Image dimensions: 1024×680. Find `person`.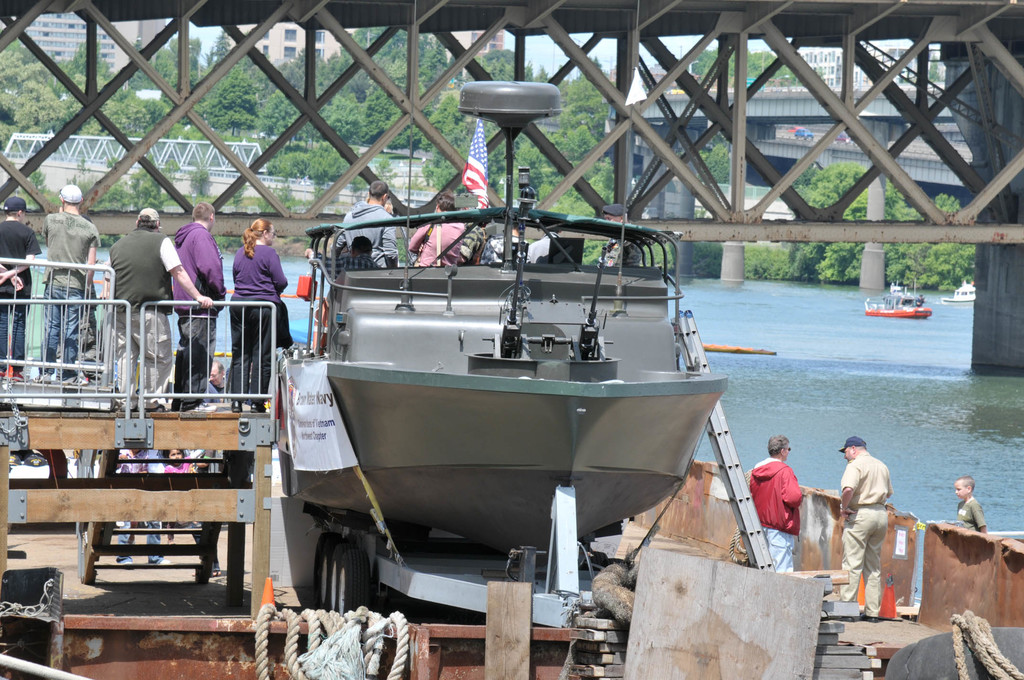
950 473 999 531.
